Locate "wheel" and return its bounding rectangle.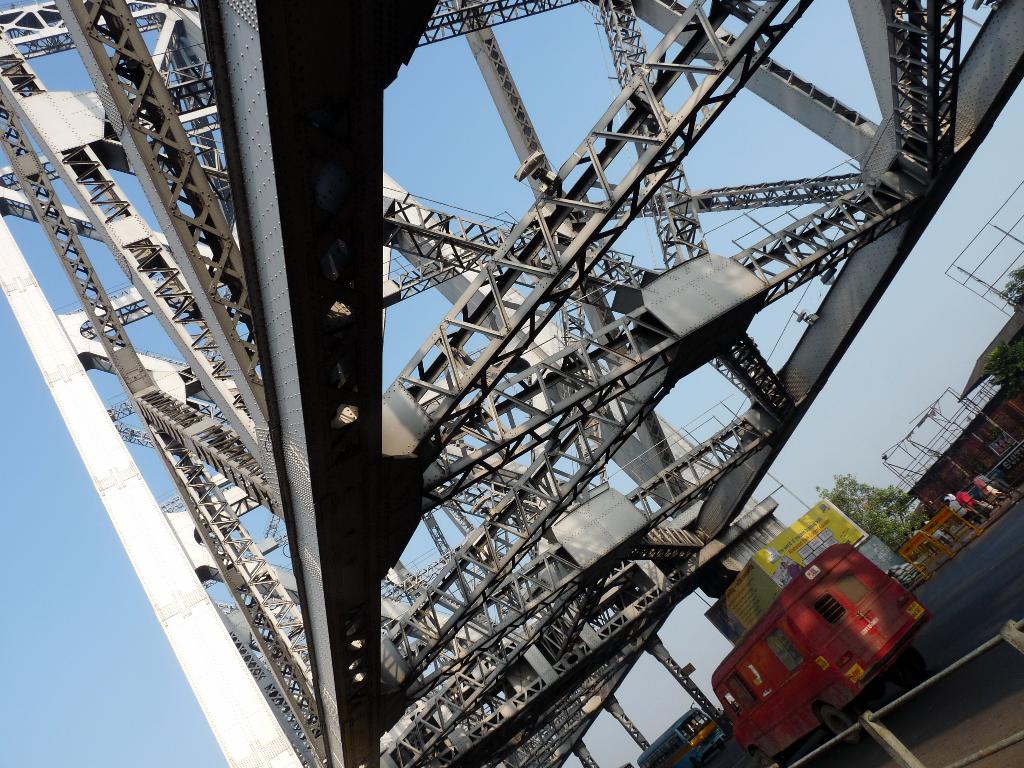
pyautogui.locateOnScreen(718, 740, 724, 750).
